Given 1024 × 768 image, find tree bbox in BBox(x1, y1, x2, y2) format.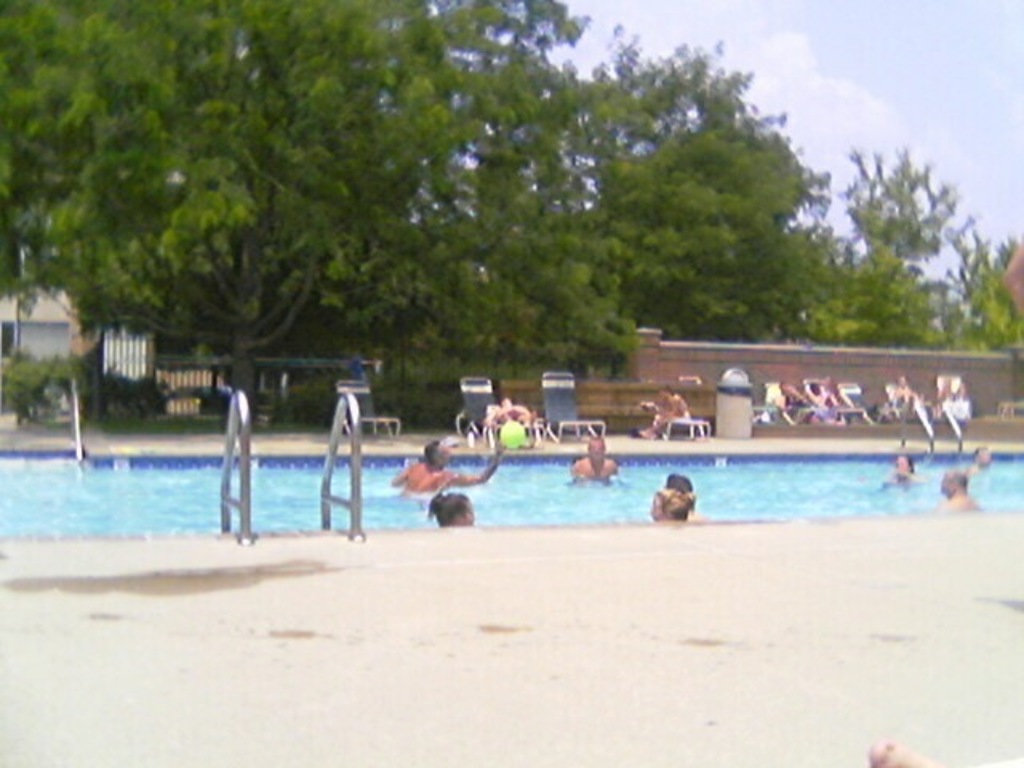
BBox(0, 341, 643, 432).
